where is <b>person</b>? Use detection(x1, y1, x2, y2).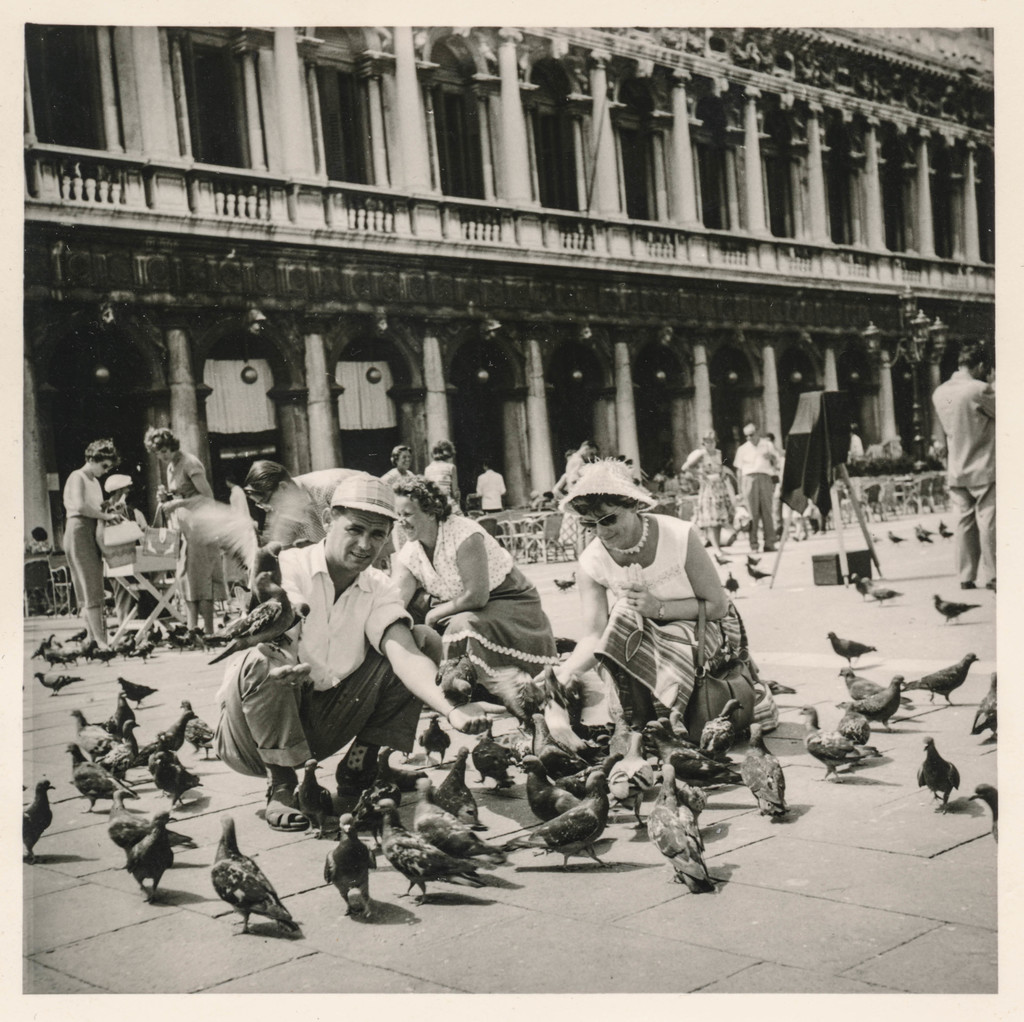
detection(671, 430, 727, 570).
